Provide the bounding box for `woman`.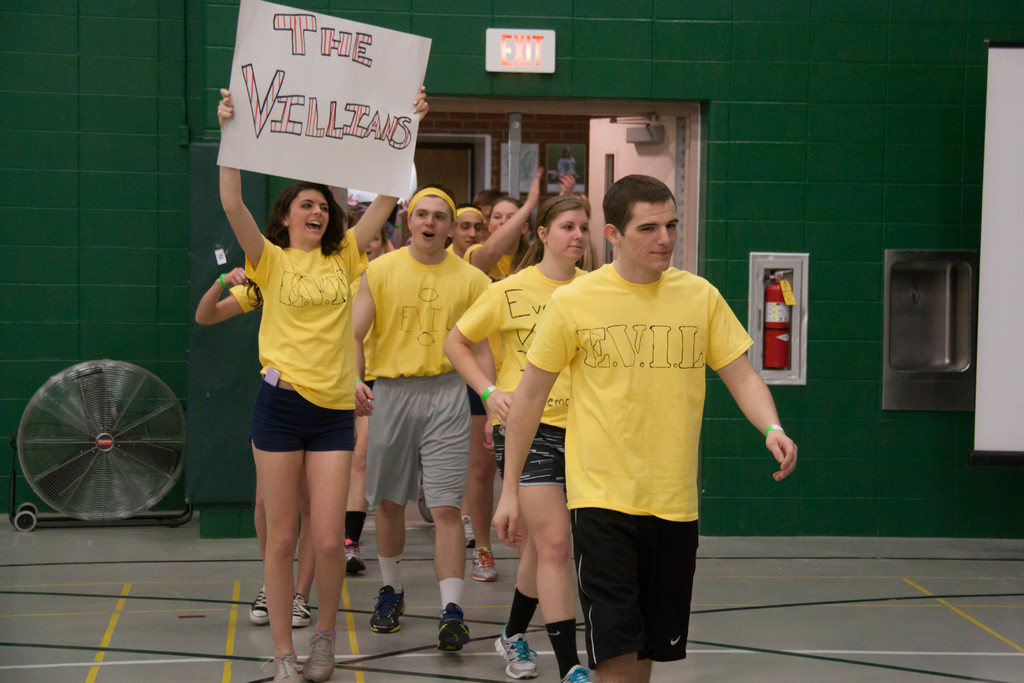
446,194,596,682.
